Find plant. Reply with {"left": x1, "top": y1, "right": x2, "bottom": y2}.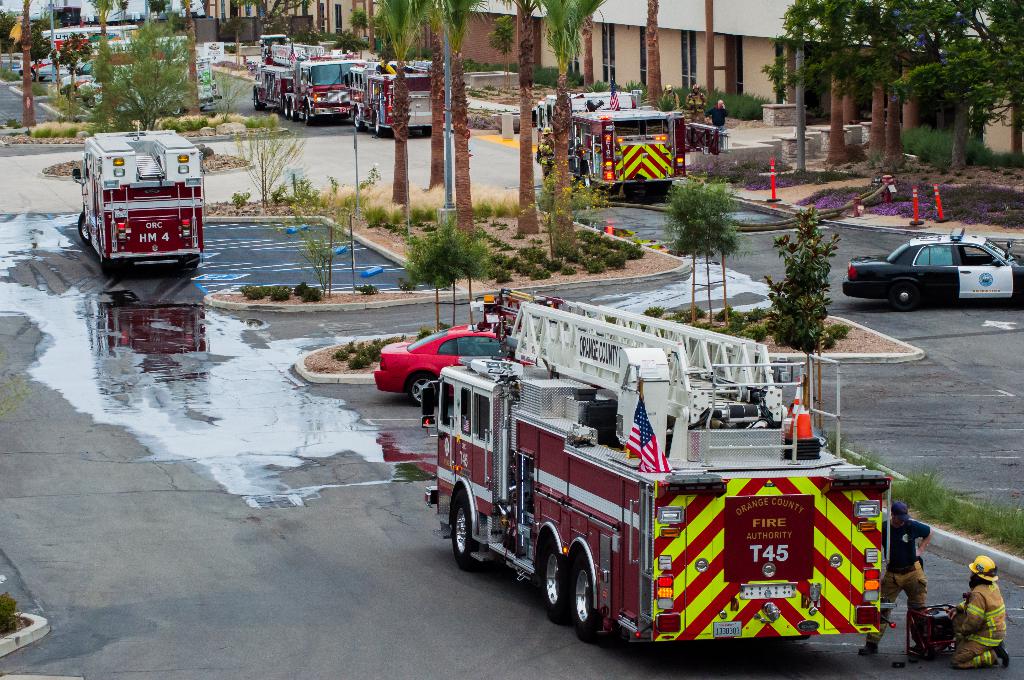
{"left": 476, "top": 87, "right": 500, "bottom": 95}.
